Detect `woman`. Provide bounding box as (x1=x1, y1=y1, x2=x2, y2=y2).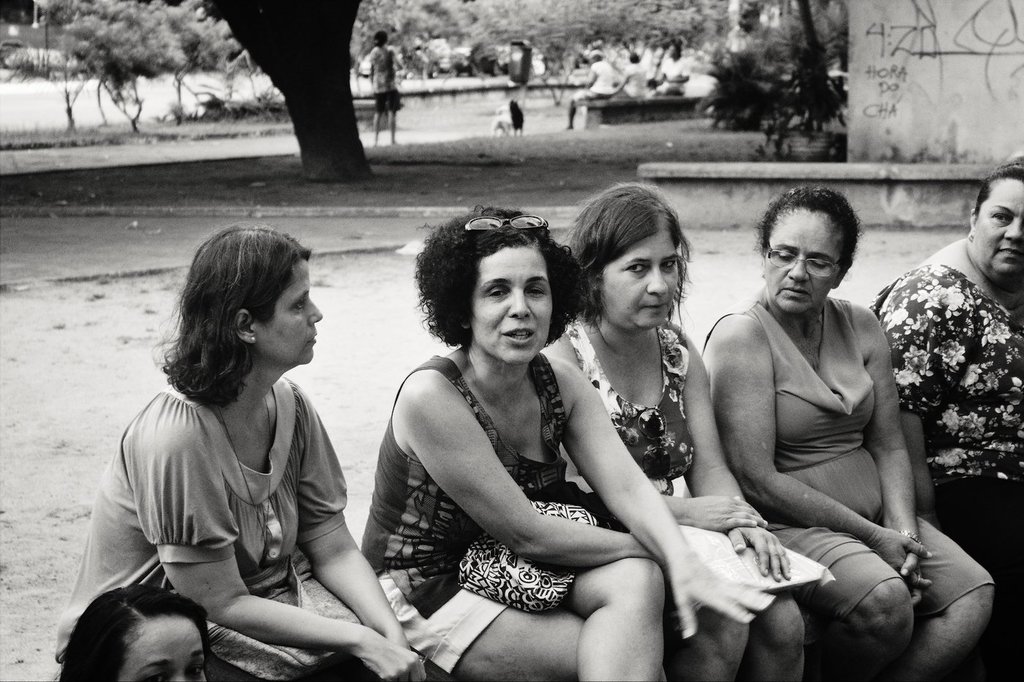
(x1=54, y1=221, x2=435, y2=681).
